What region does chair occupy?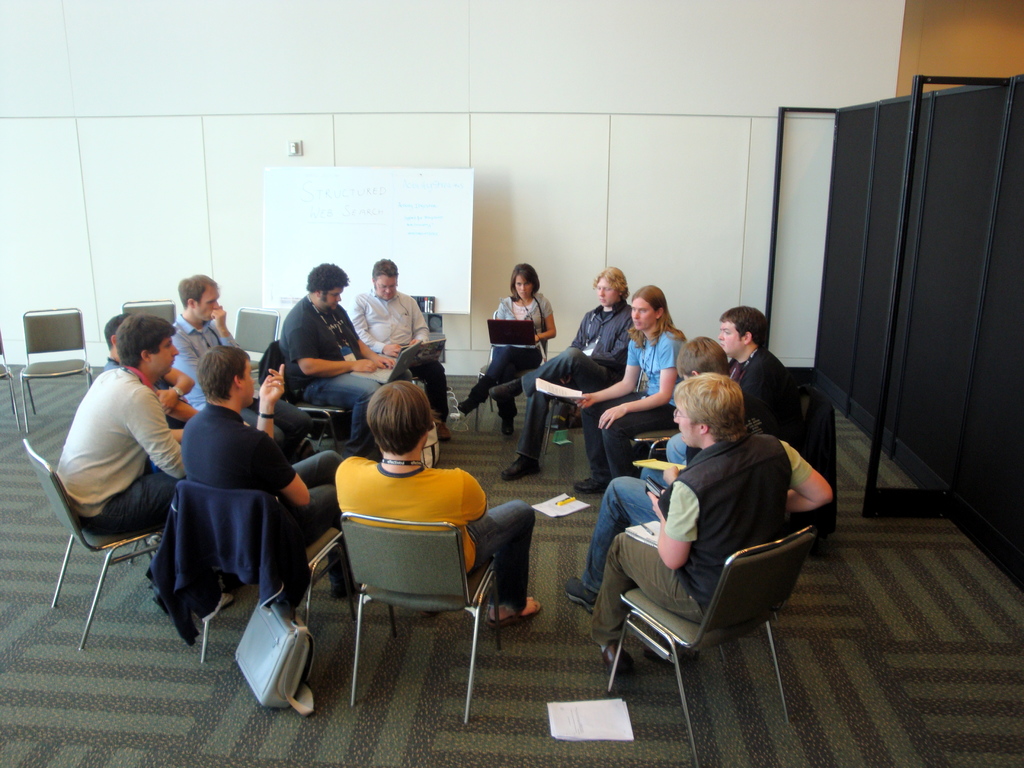
l=28, t=438, r=165, b=651.
